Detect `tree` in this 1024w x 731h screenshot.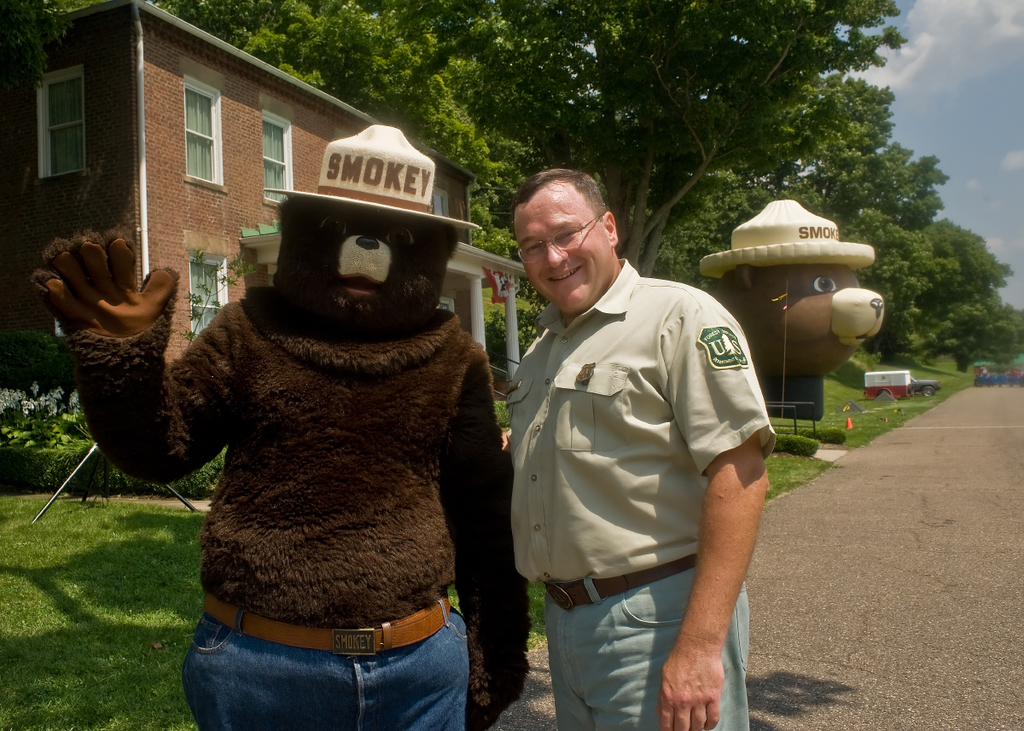
Detection: region(871, 160, 1023, 364).
